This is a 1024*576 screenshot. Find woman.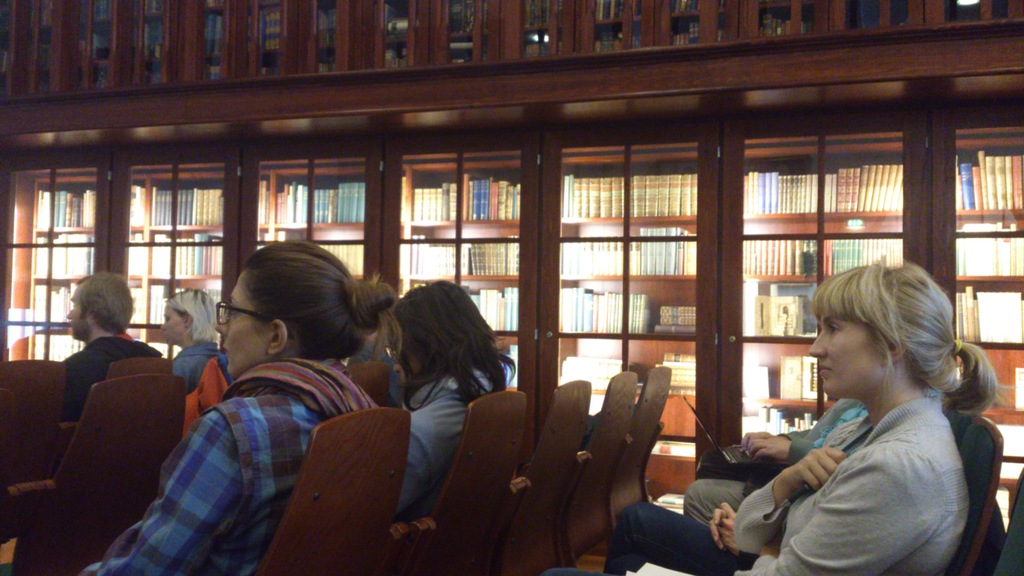
Bounding box: l=382, t=272, r=515, b=534.
